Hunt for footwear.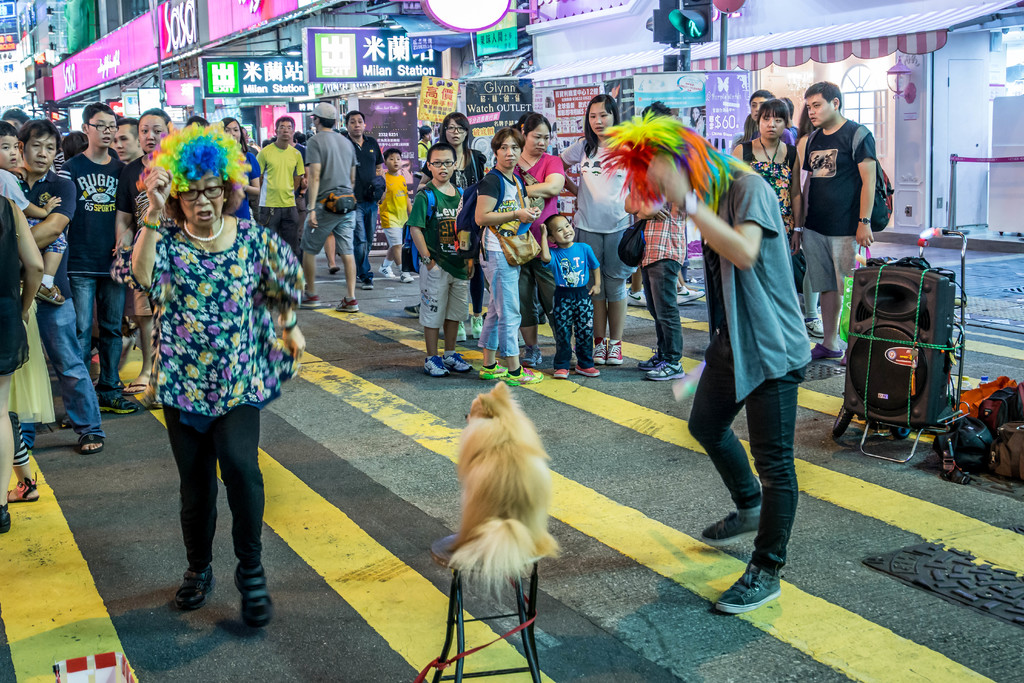
Hunted down at x1=127 y1=381 x2=146 y2=391.
